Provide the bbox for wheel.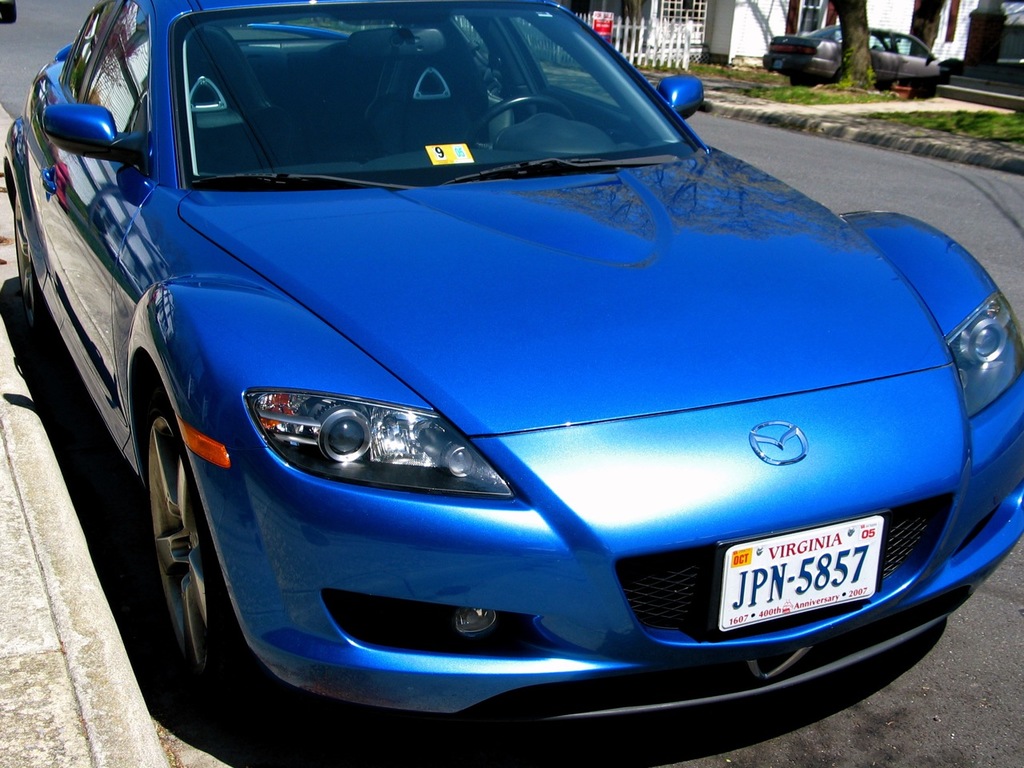
locate(13, 194, 47, 342).
